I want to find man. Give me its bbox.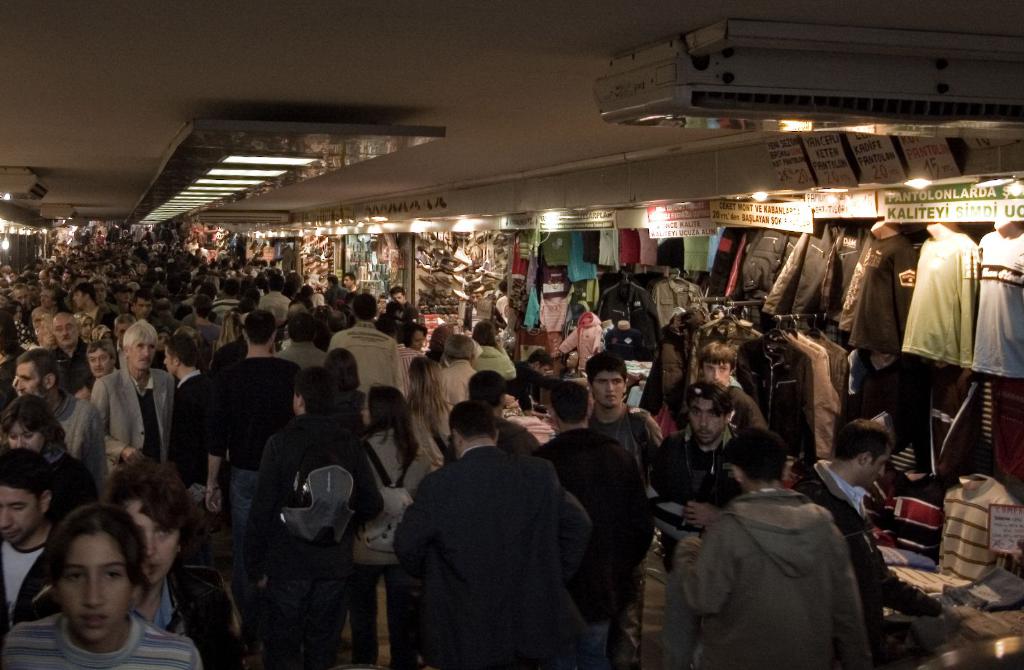
detection(213, 283, 251, 319).
